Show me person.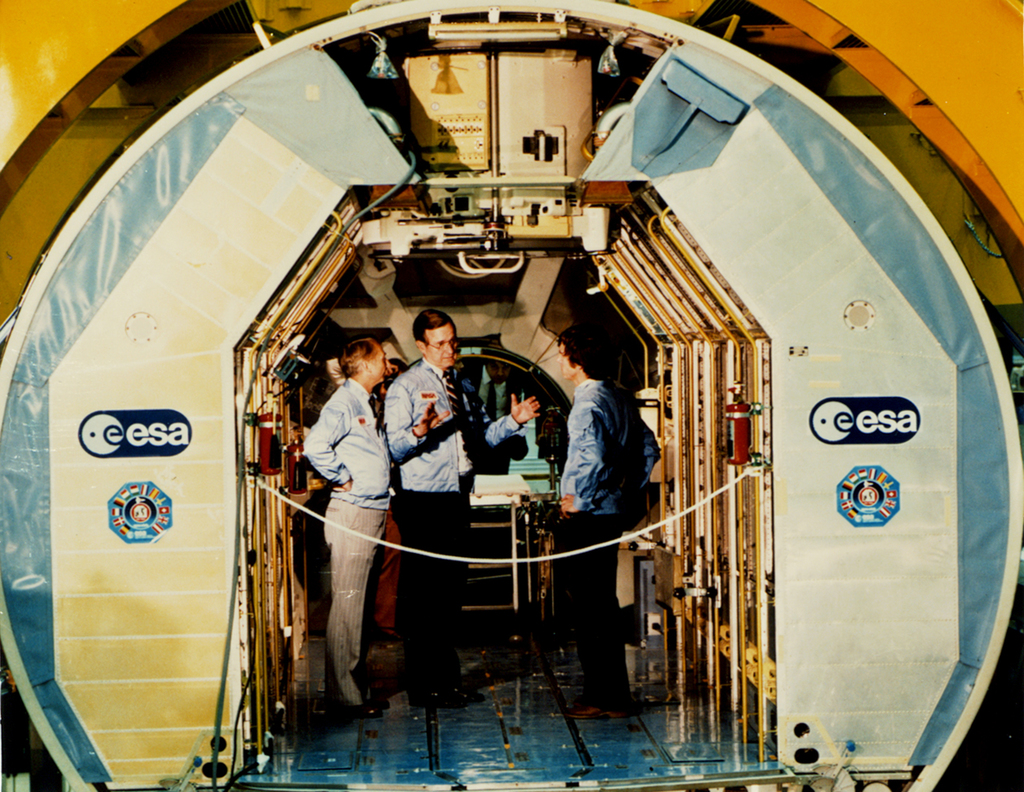
person is here: 551/321/664/718.
